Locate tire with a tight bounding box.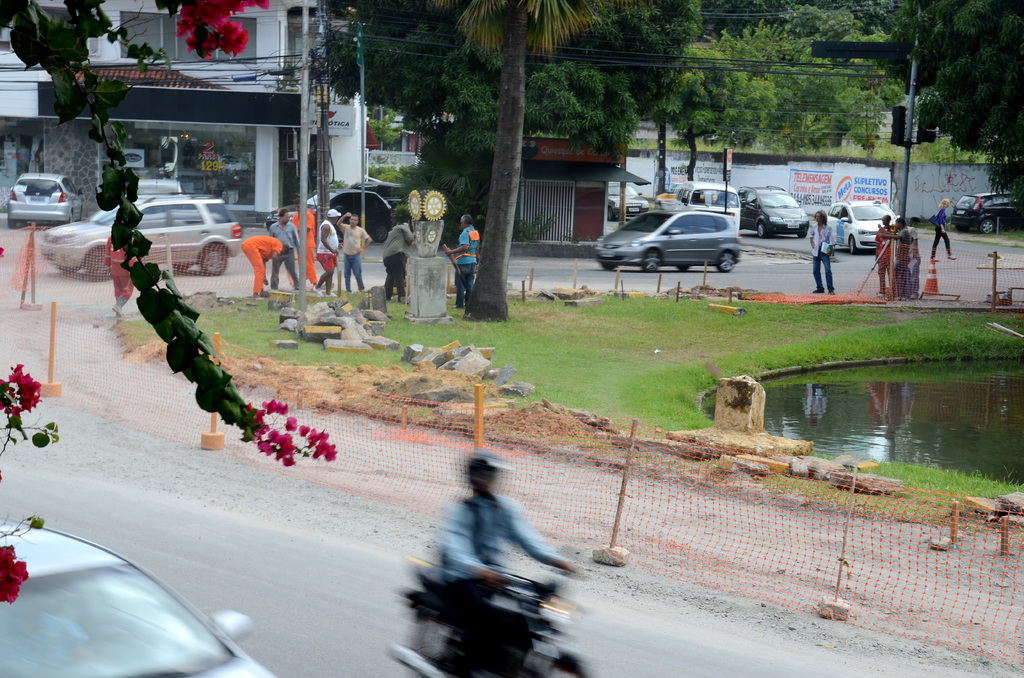
[x1=601, y1=254, x2=620, y2=273].
